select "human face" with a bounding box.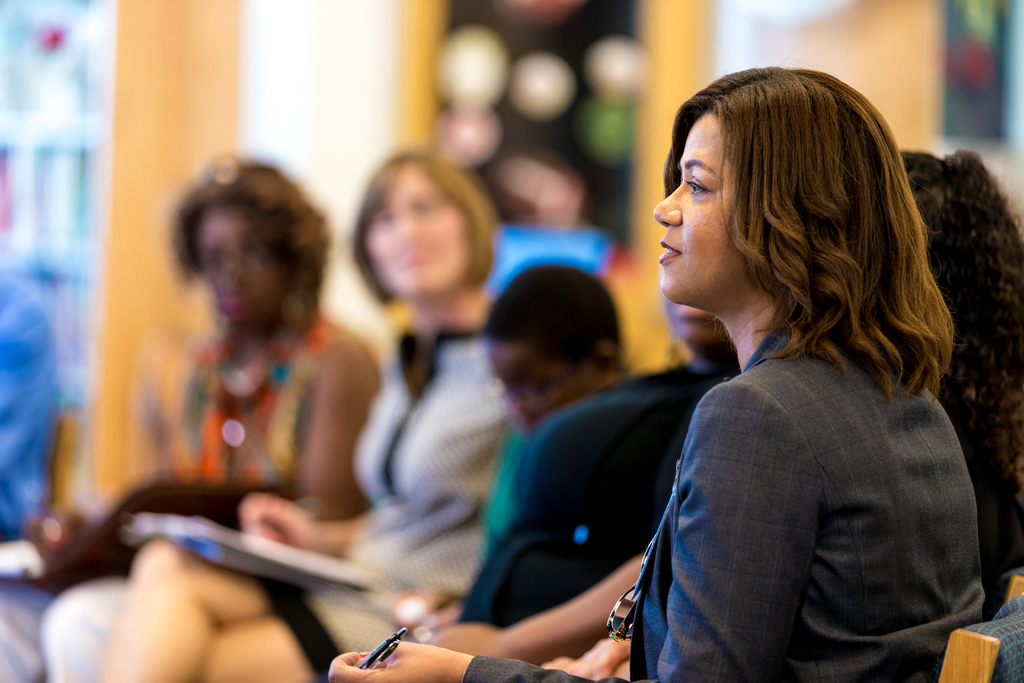
box(489, 342, 598, 429).
